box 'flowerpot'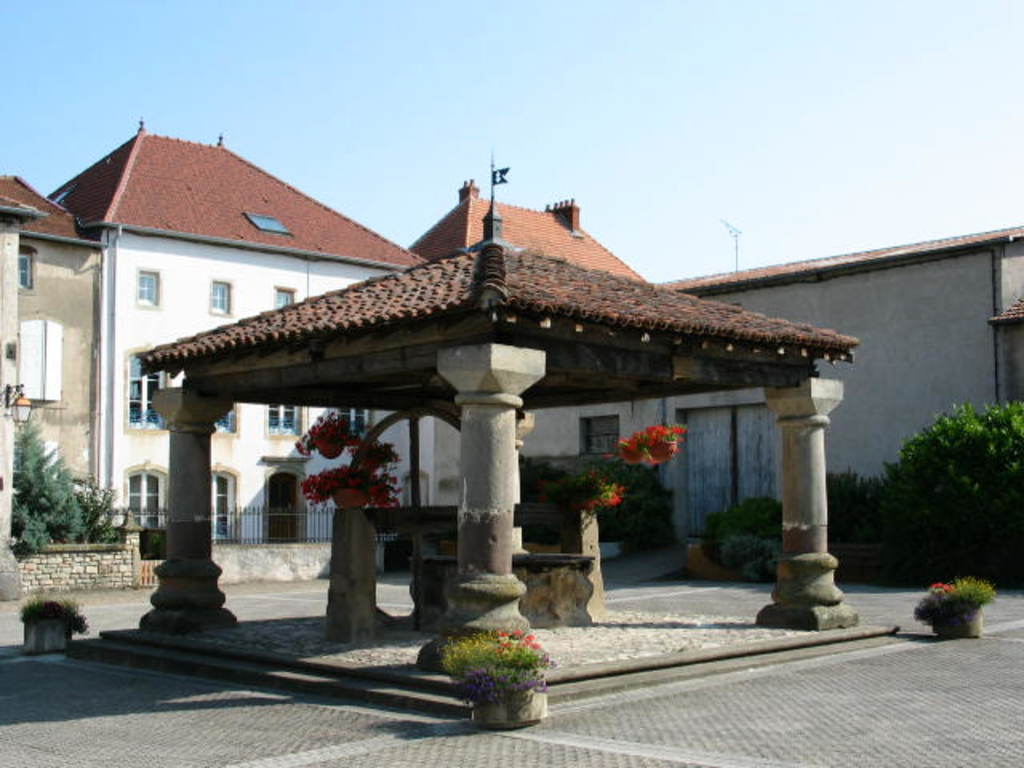
x1=930, y1=608, x2=982, y2=638
